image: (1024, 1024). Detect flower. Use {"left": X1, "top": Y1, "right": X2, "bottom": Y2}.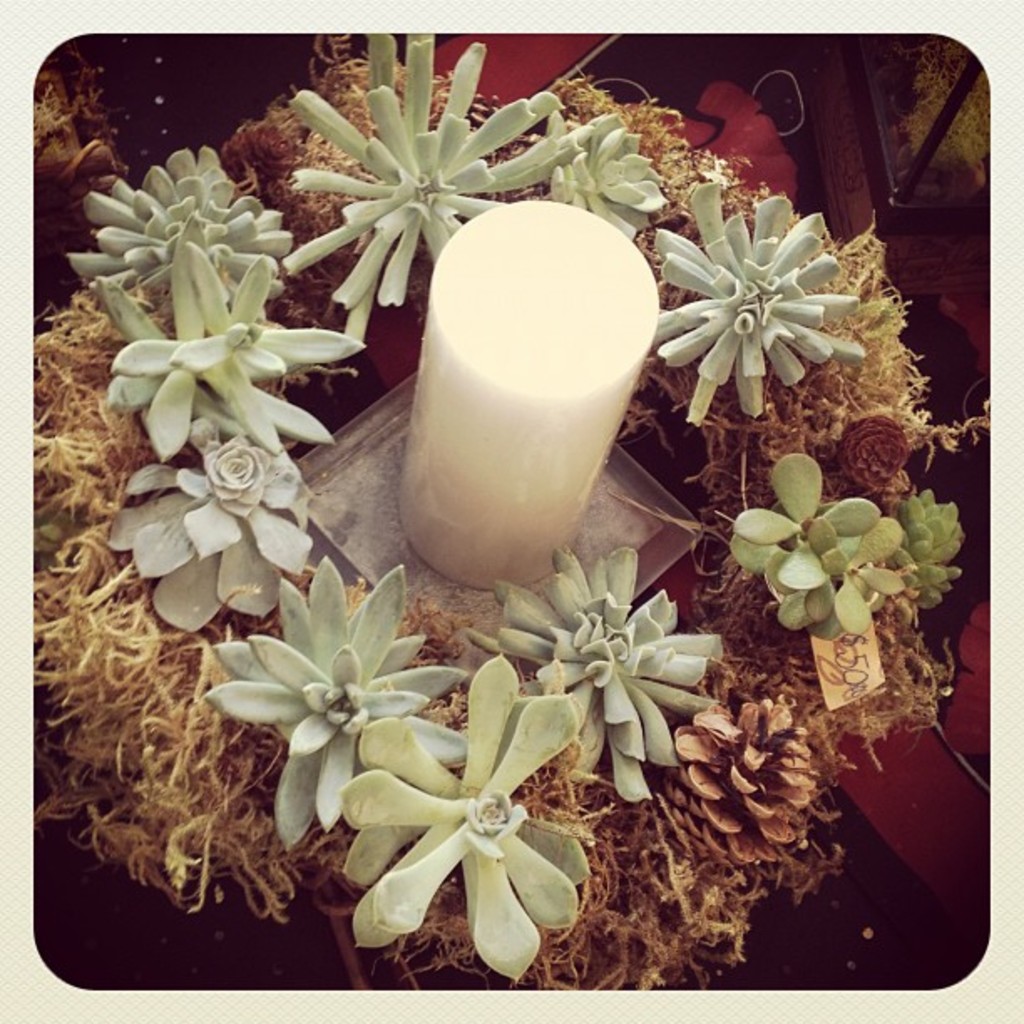
{"left": 340, "top": 651, "right": 592, "bottom": 982}.
